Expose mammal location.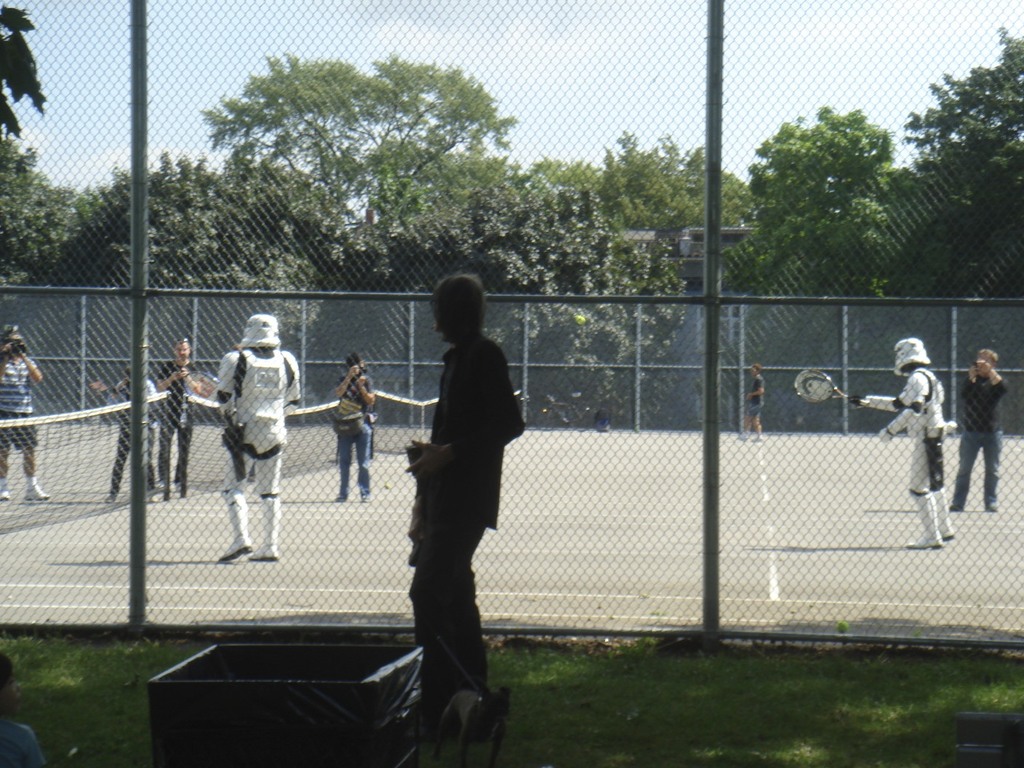
Exposed at region(101, 362, 156, 507).
